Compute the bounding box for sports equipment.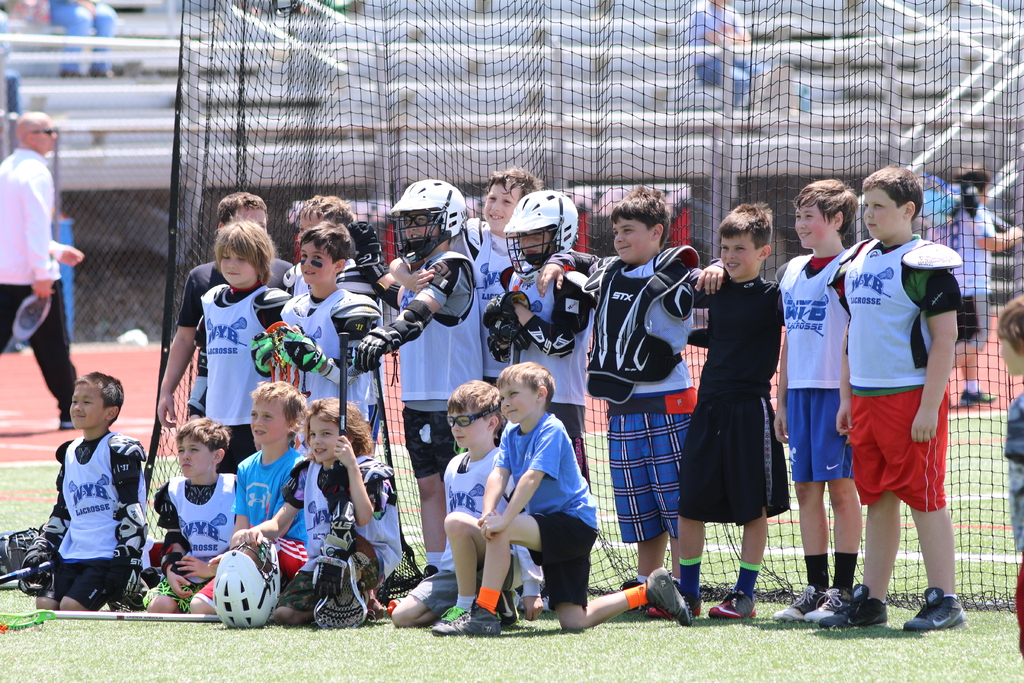
bbox(211, 536, 278, 629).
